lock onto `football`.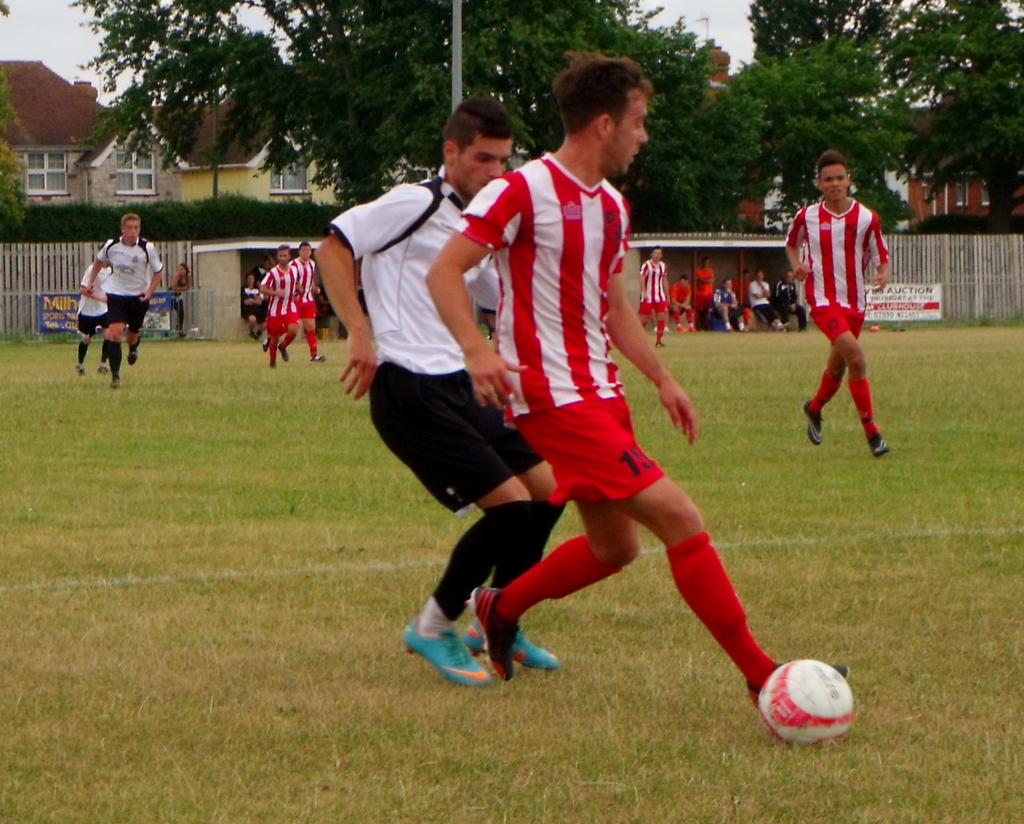
Locked: detection(754, 654, 858, 742).
